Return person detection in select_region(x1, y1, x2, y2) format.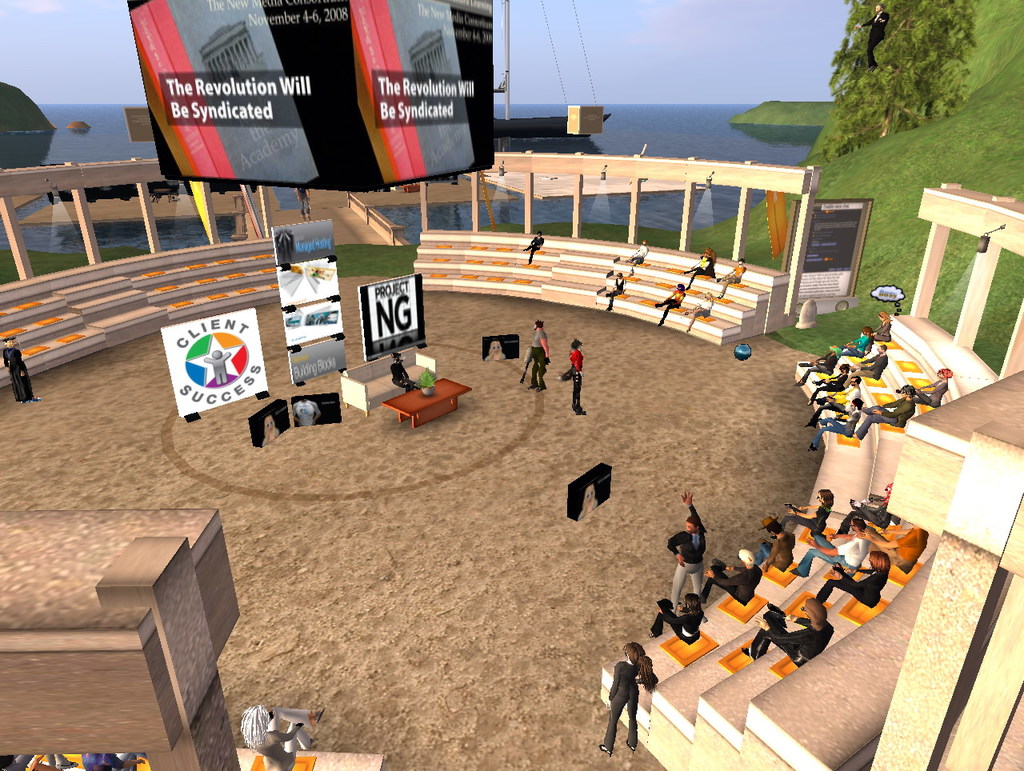
select_region(819, 548, 892, 611).
